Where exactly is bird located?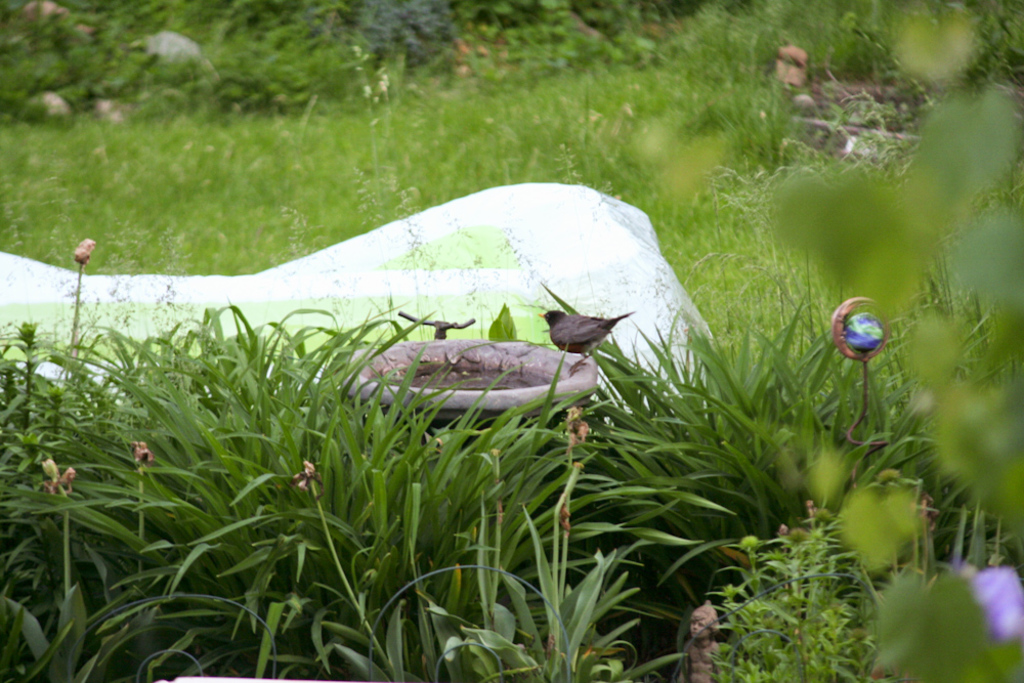
Its bounding box is crop(539, 305, 626, 365).
